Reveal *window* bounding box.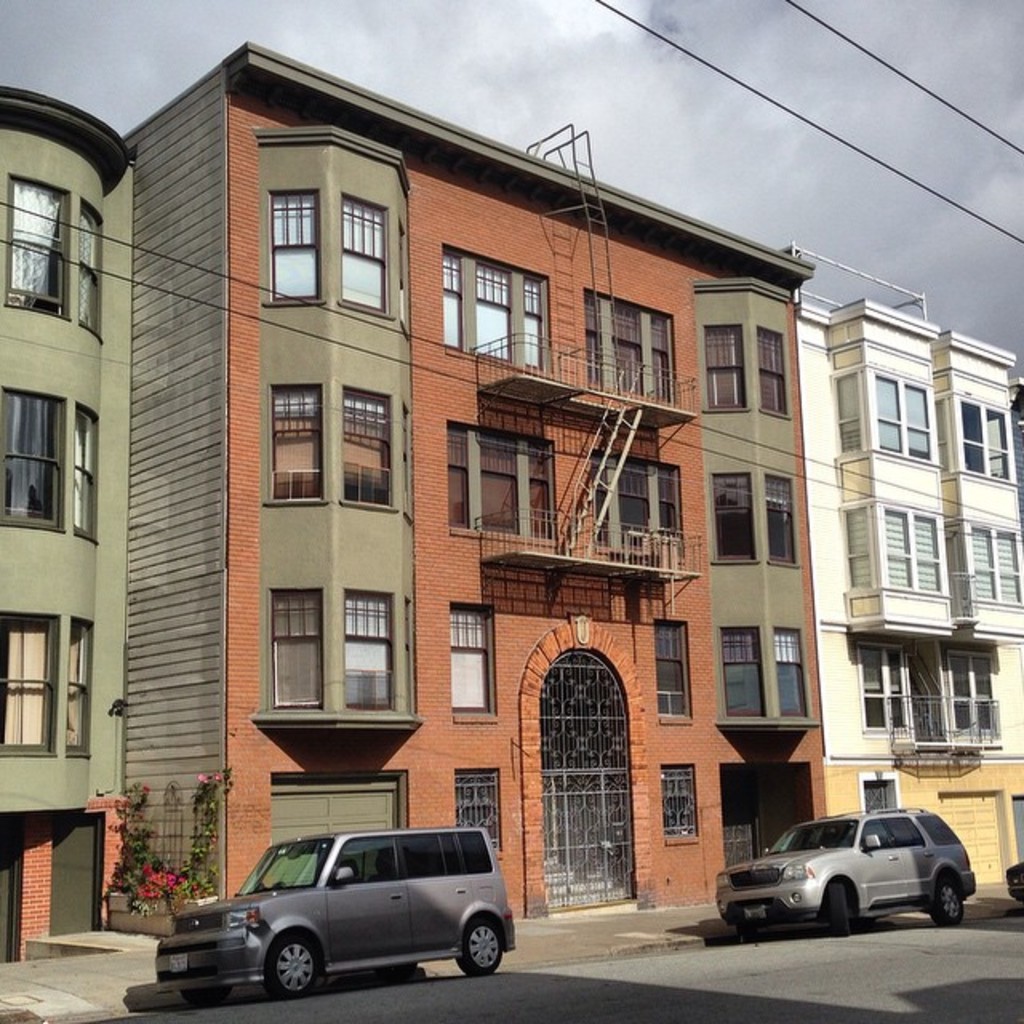
Revealed: 661:765:701:843.
